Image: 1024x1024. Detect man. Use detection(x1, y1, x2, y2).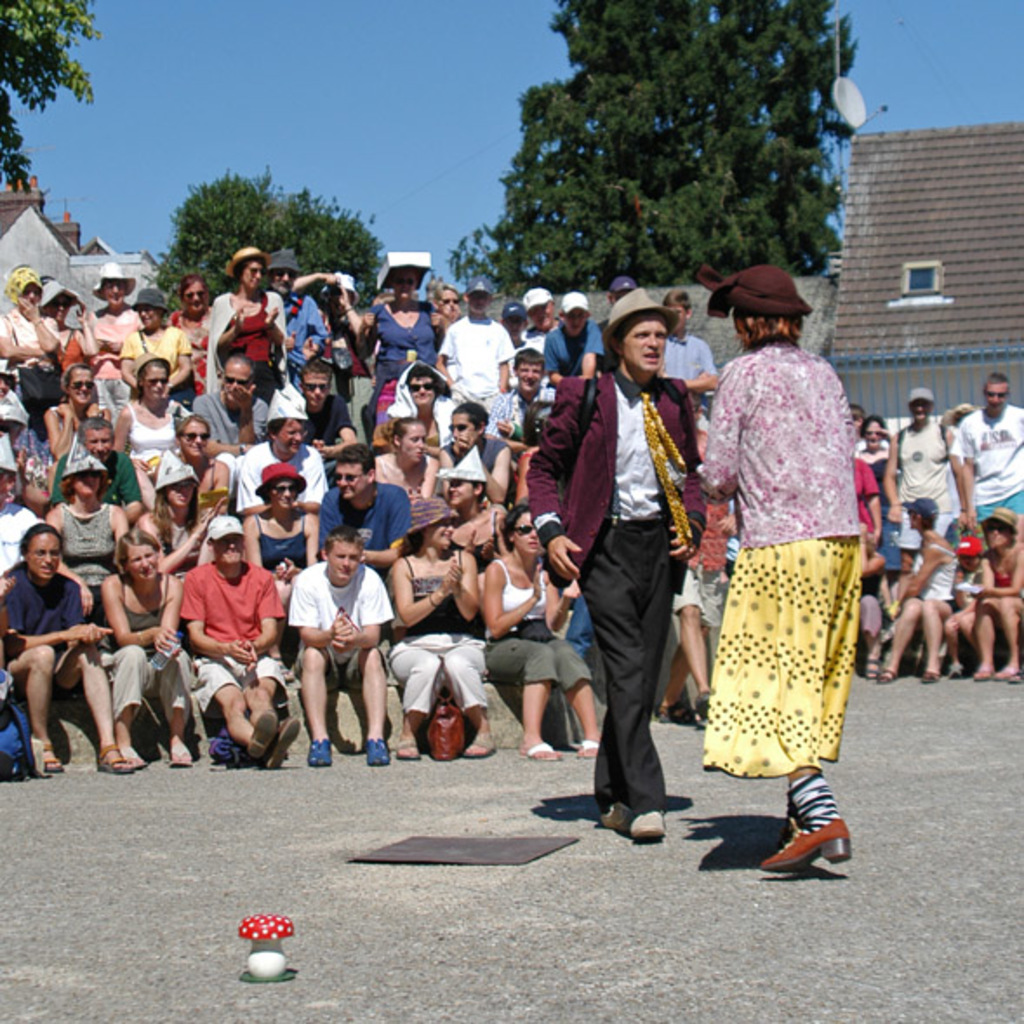
detection(485, 351, 558, 431).
